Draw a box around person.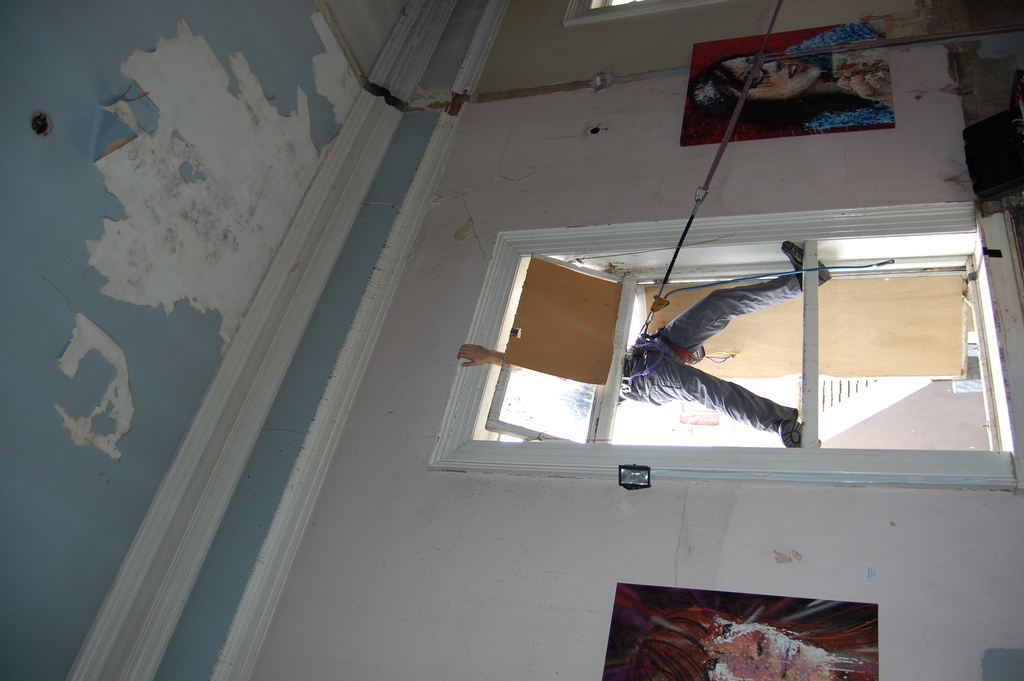
Rect(453, 242, 835, 455).
